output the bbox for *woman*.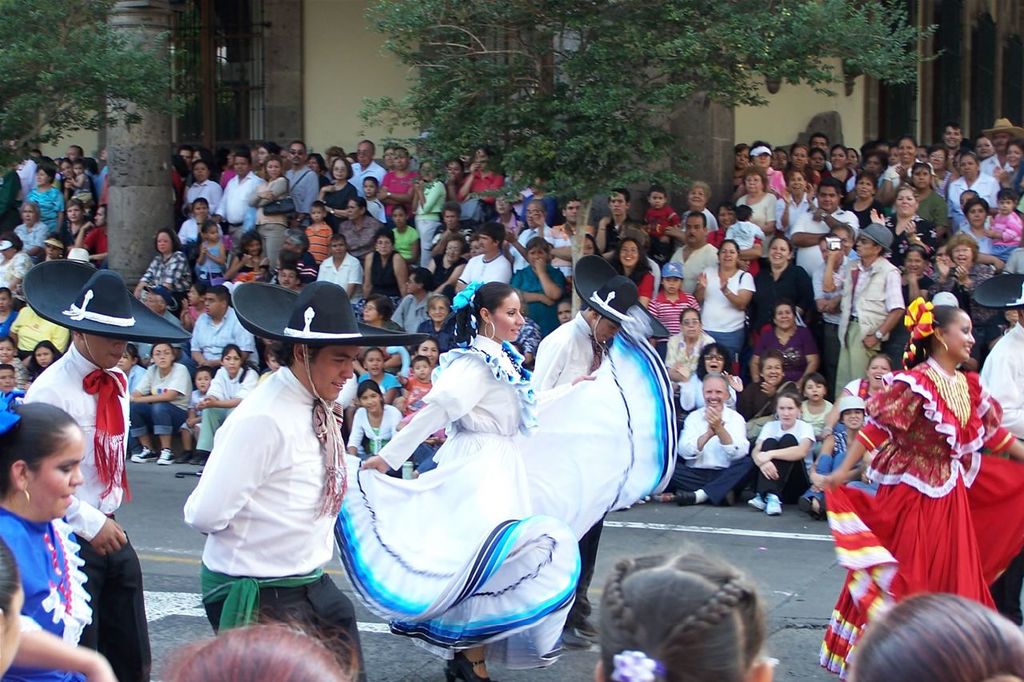
crop(0, 290, 17, 335).
